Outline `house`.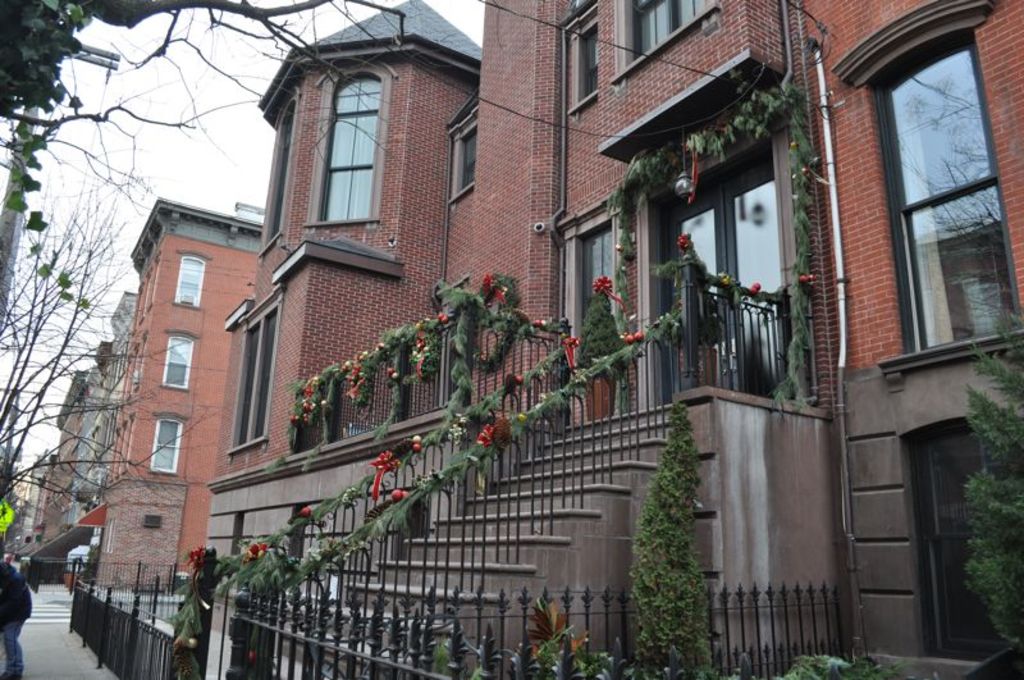
Outline: pyautogui.locateOnScreen(0, 0, 1023, 679).
